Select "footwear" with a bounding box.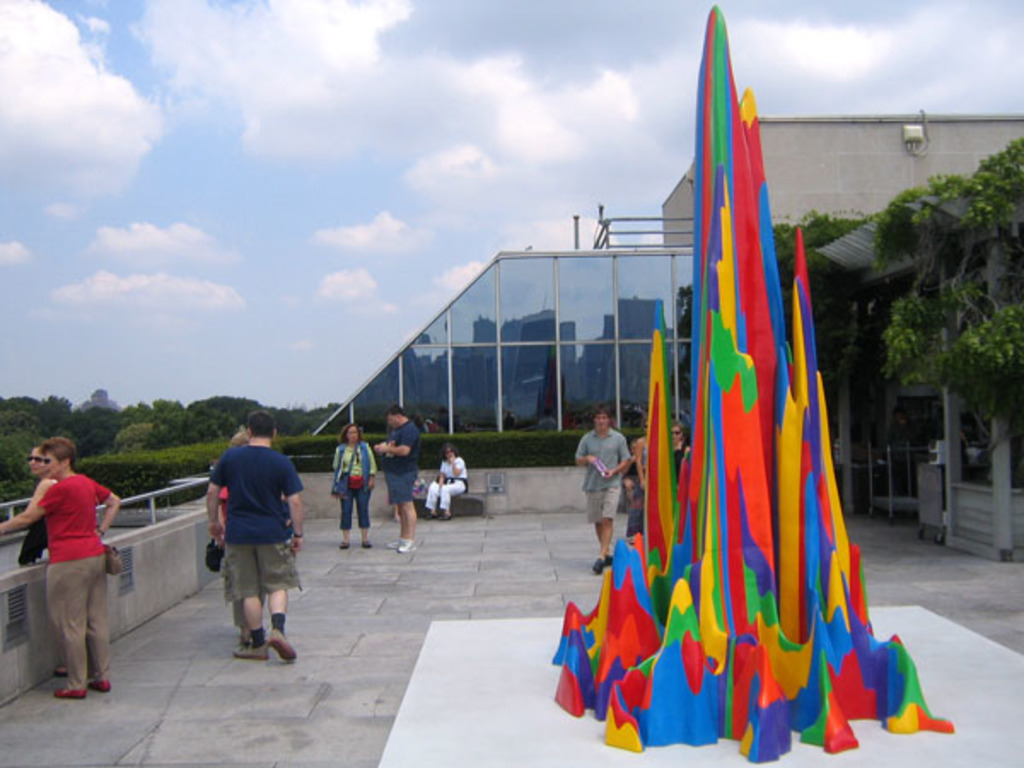
592, 556, 608, 570.
